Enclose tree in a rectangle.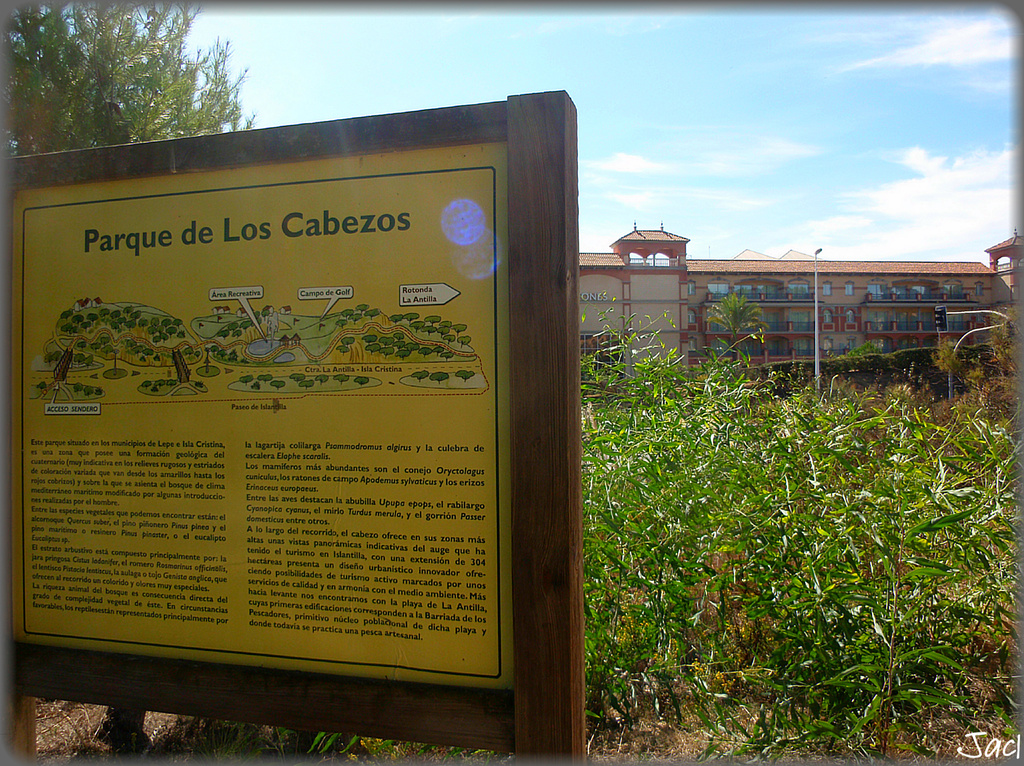
{"x1": 436, "y1": 347, "x2": 439, "y2": 353}.
